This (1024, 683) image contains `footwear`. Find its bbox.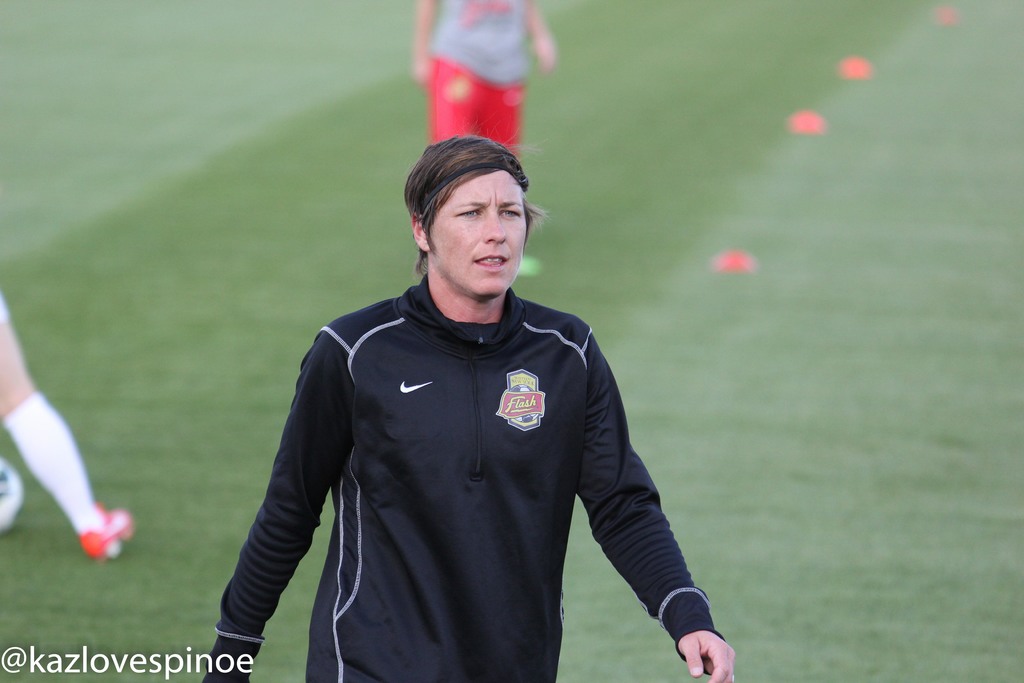
x1=74, y1=500, x2=134, y2=559.
